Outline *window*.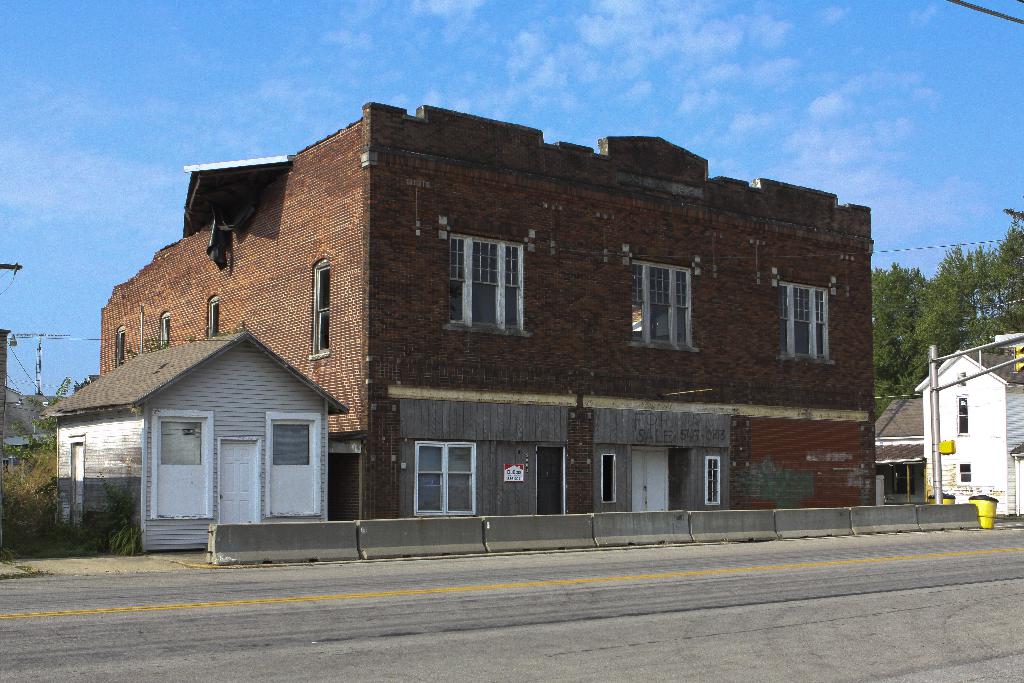
Outline: box(703, 459, 720, 505).
